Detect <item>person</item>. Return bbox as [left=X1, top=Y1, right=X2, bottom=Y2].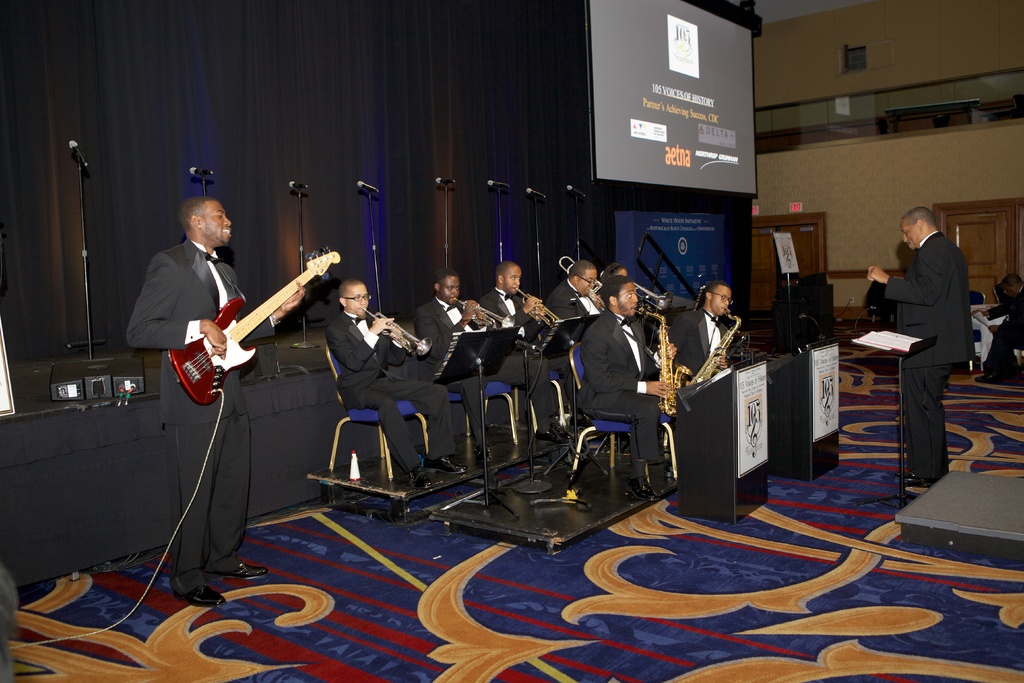
[left=864, top=204, right=973, bottom=488].
